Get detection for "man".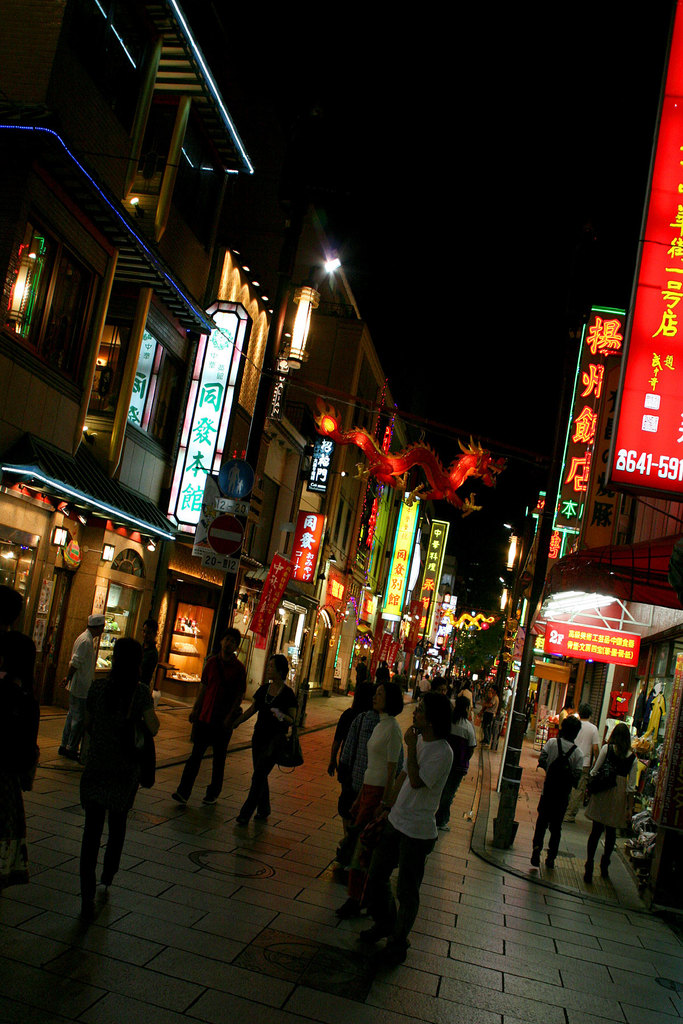
Detection: [168, 627, 249, 803].
